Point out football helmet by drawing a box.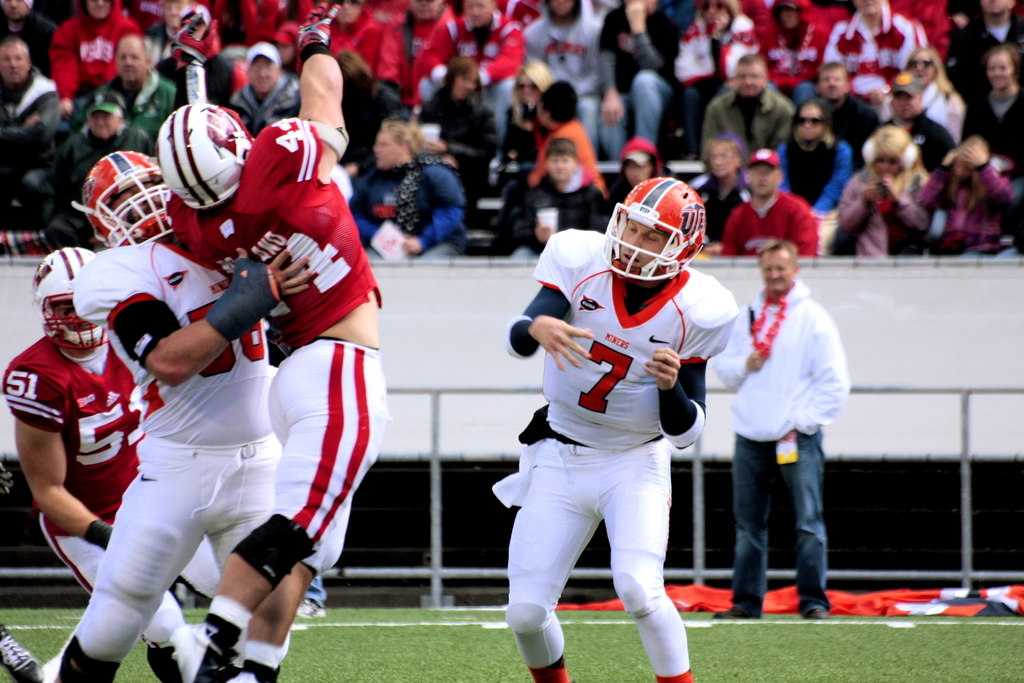
l=155, t=95, r=250, b=210.
